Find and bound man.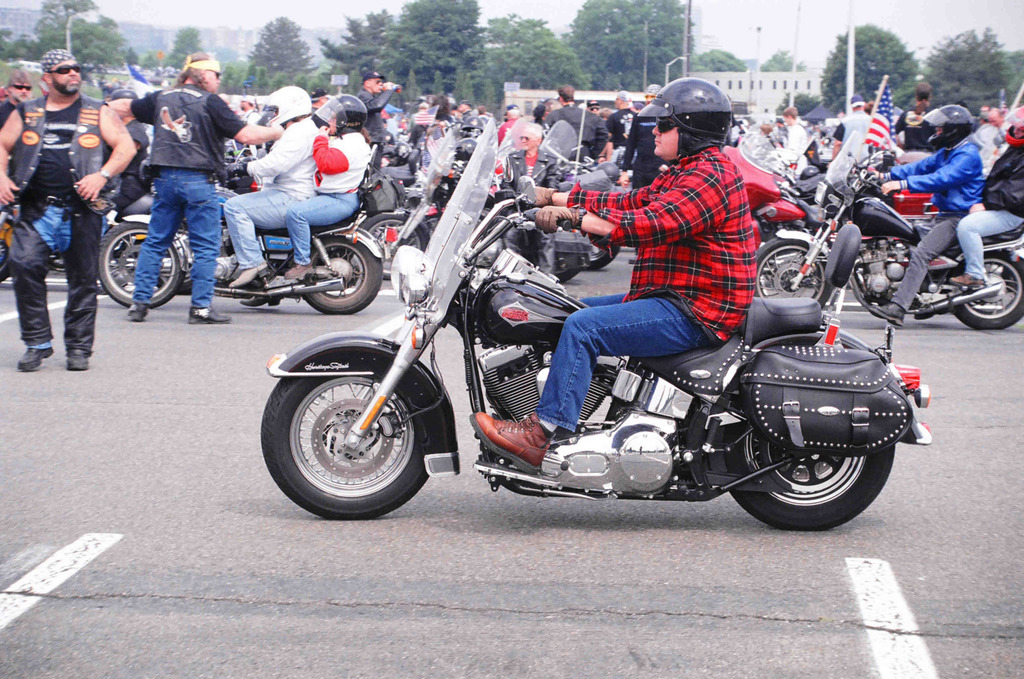
Bound: 602,92,646,166.
